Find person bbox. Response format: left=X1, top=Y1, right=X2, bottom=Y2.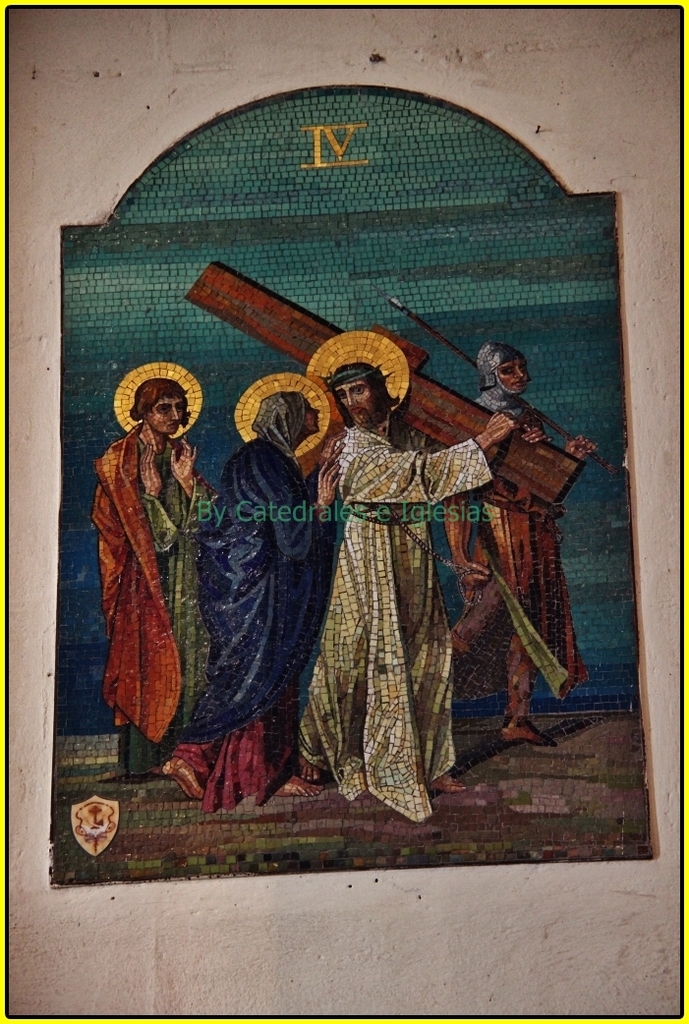
left=446, top=341, right=596, bottom=745.
